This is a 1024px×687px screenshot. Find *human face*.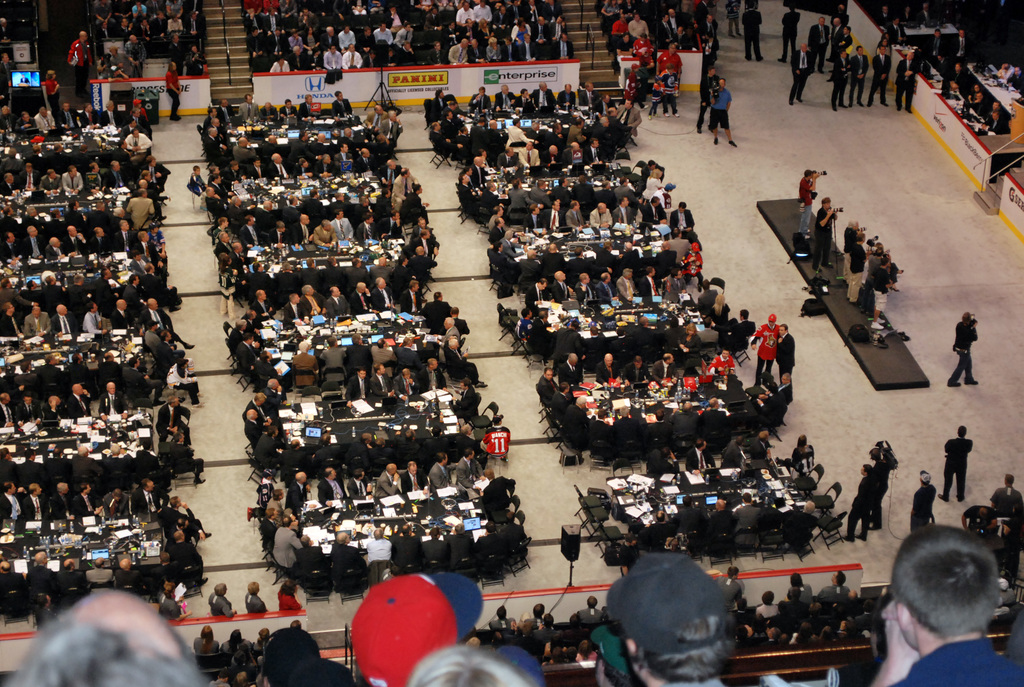
Bounding box: locate(255, 262, 266, 274).
